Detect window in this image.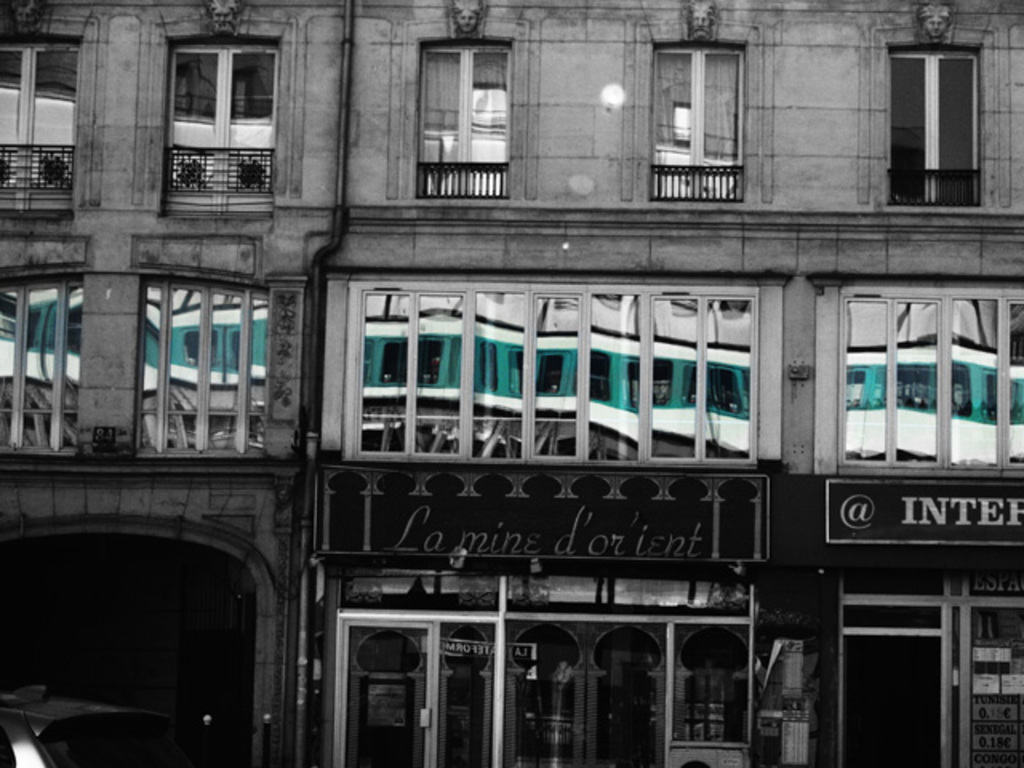
Detection: <bbox>650, 37, 747, 195</bbox>.
